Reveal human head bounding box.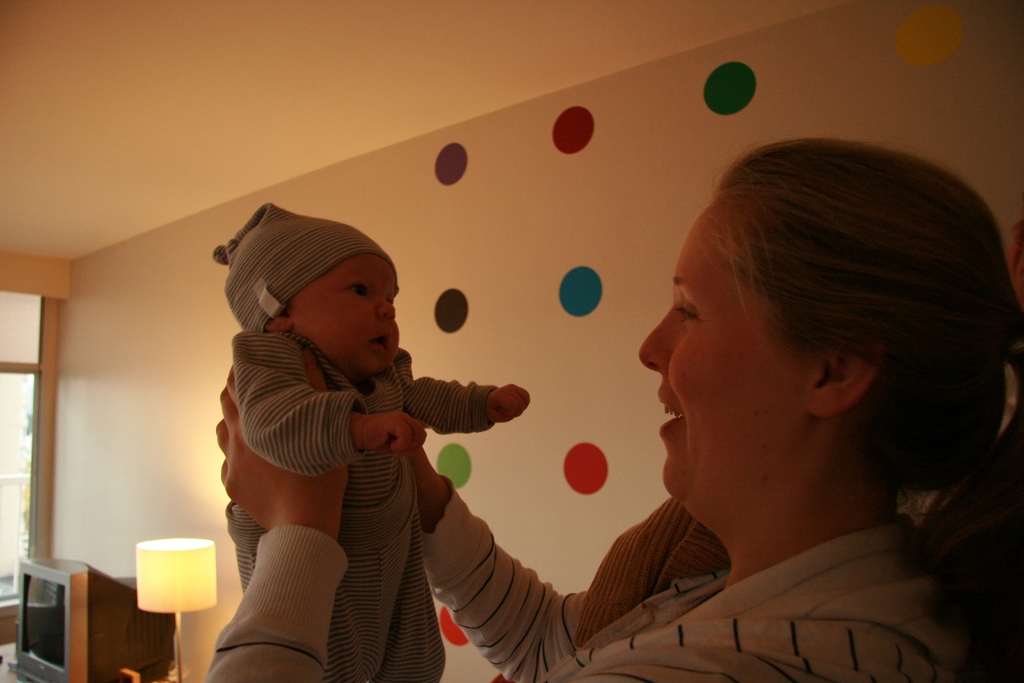
Revealed: crop(616, 137, 998, 541).
